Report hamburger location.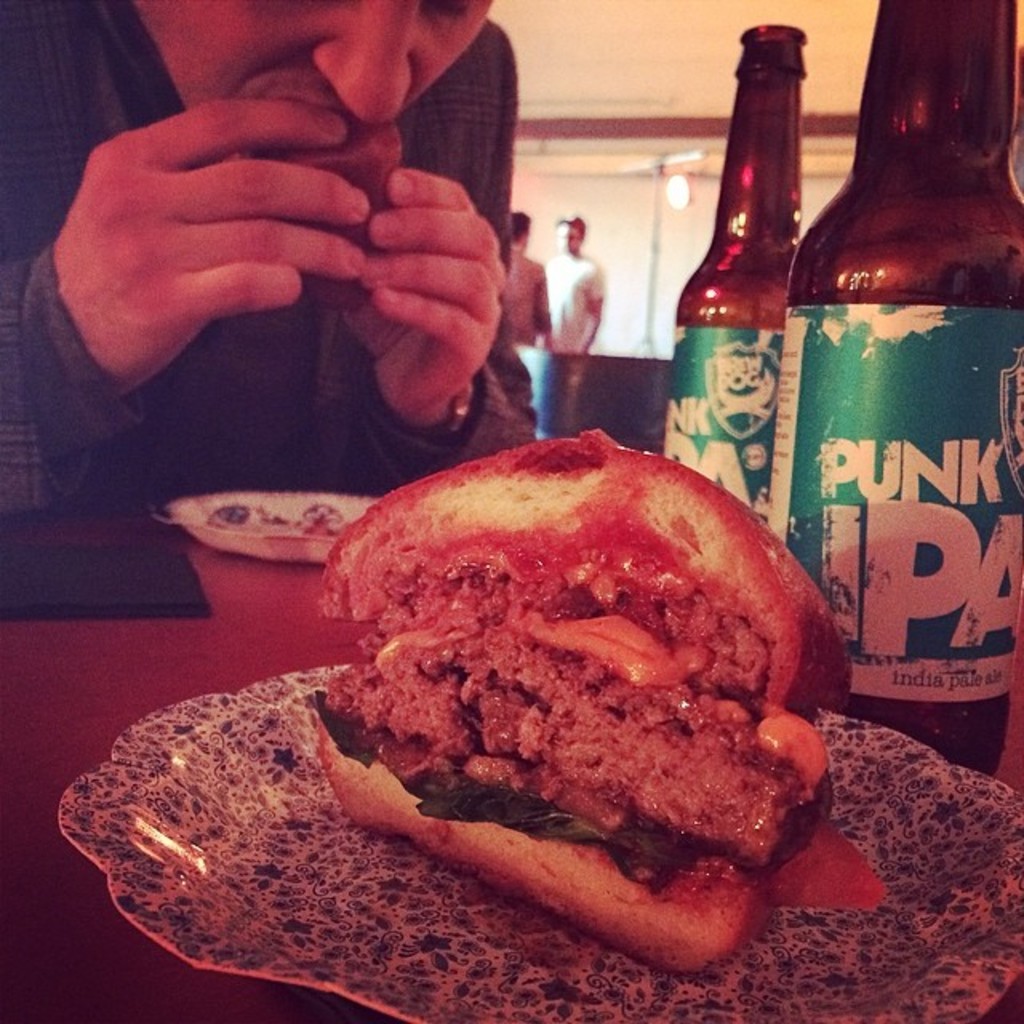
Report: [left=310, top=430, right=890, bottom=976].
